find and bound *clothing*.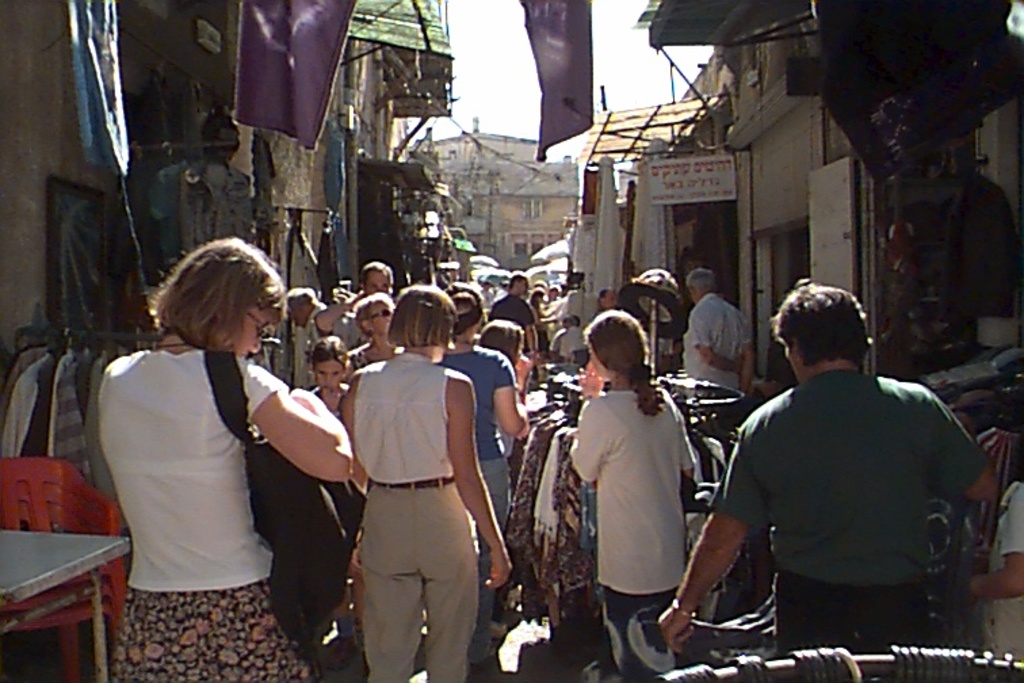
Bound: 435 359 517 514.
